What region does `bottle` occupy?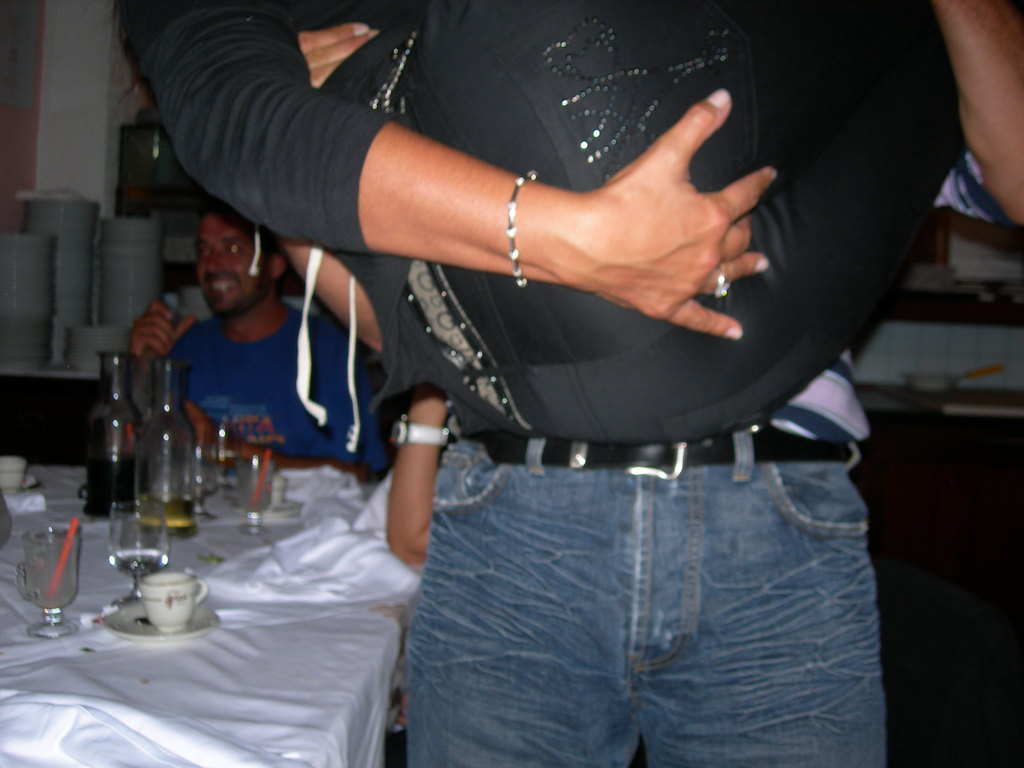
pyautogui.locateOnScreen(134, 350, 198, 548).
